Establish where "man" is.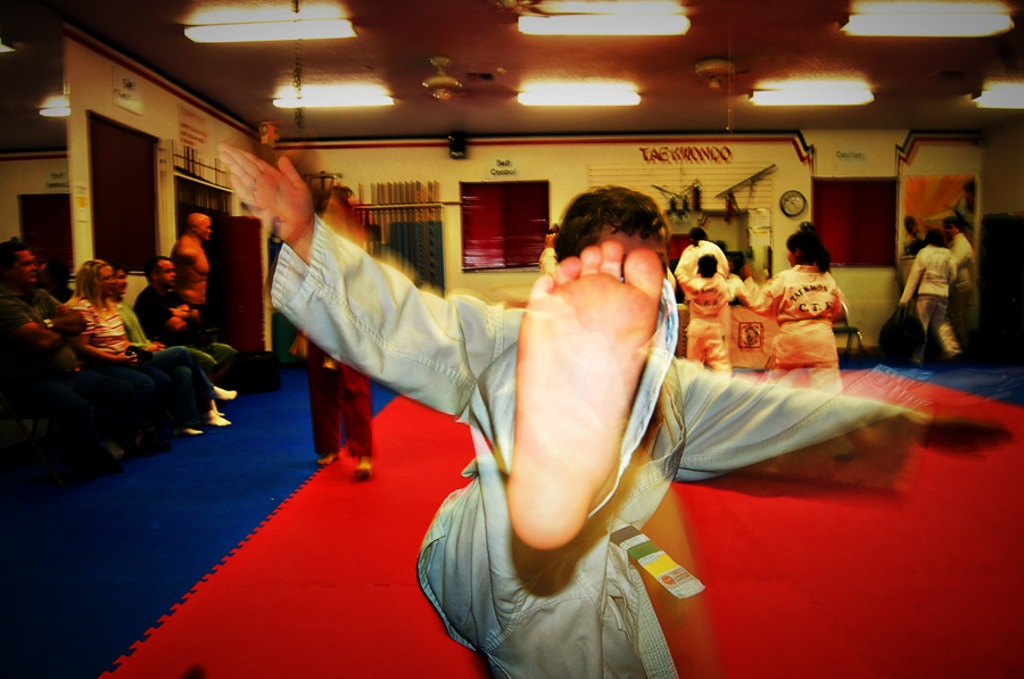
Established at [173,209,230,328].
